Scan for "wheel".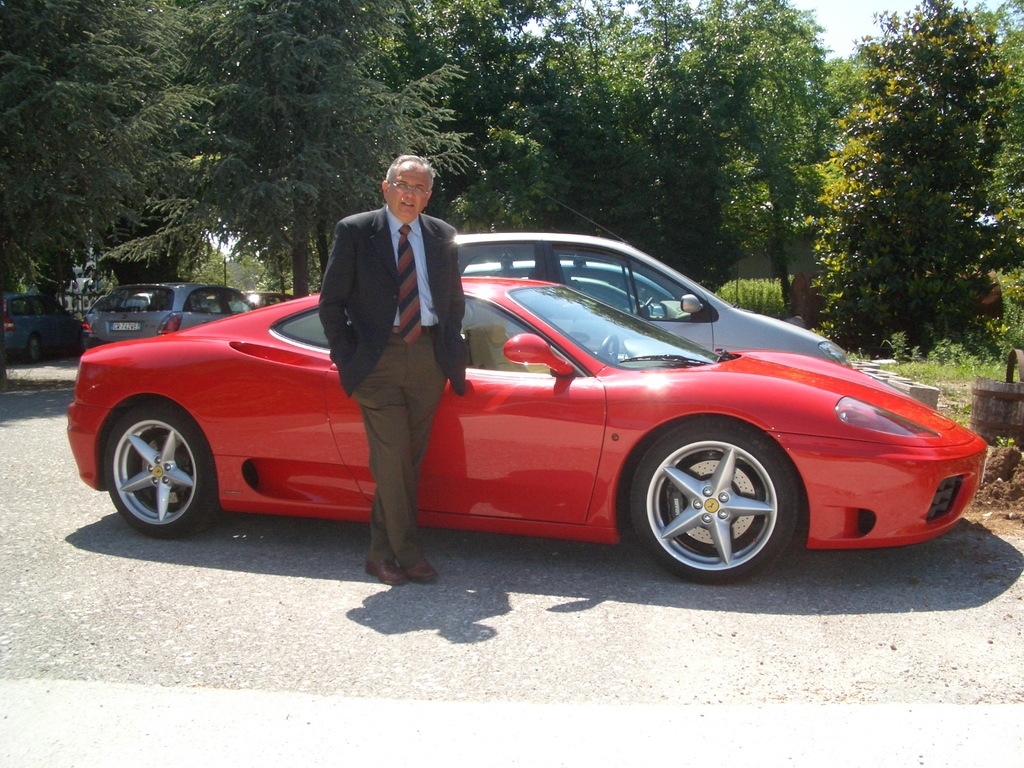
Scan result: [641, 429, 807, 575].
